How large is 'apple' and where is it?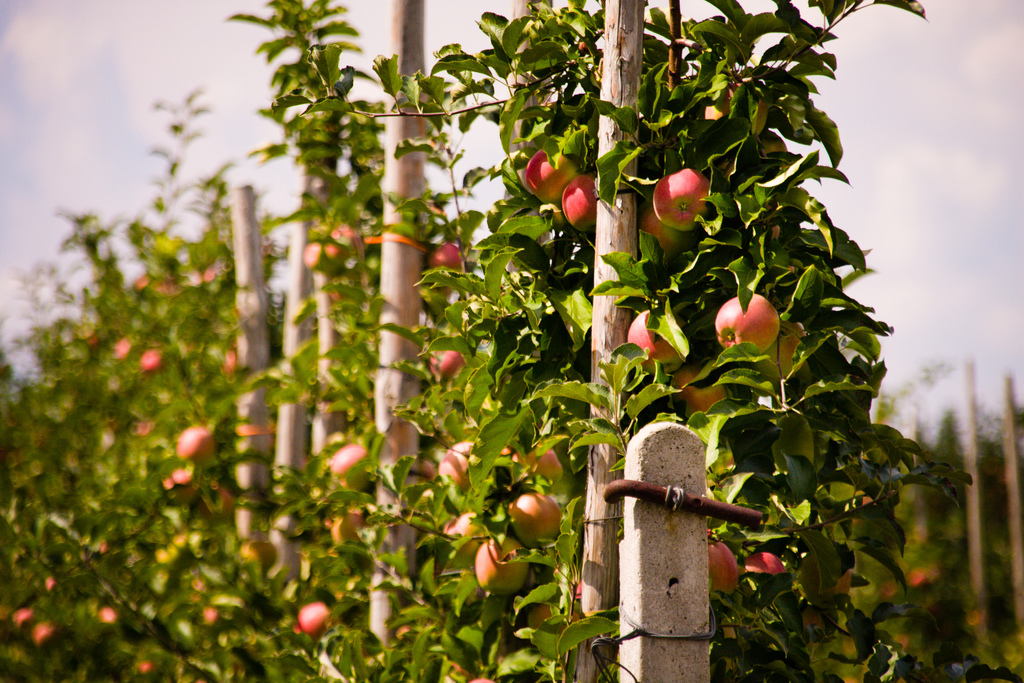
Bounding box: 638 208 698 255.
